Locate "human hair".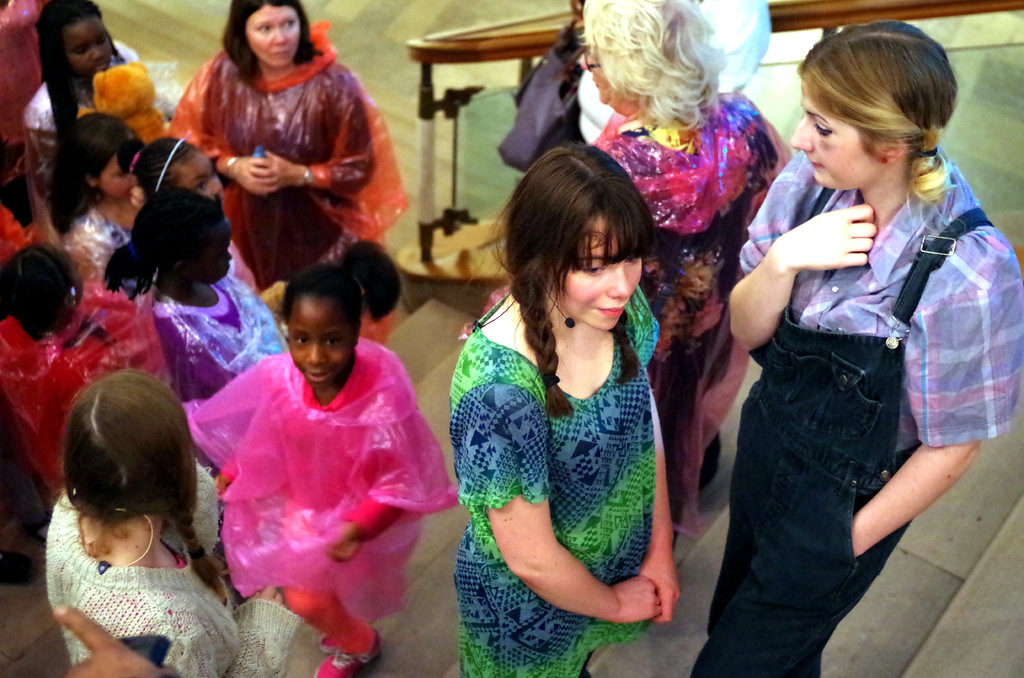
Bounding box: [x1=330, y1=239, x2=401, y2=321].
